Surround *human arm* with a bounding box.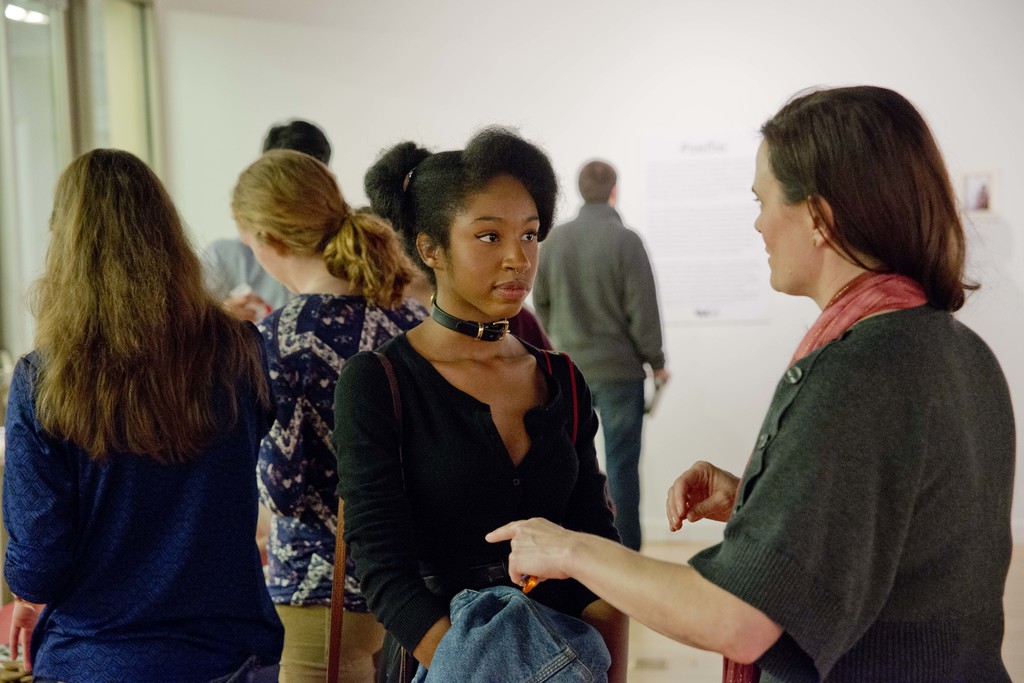
BBox(454, 497, 831, 661).
